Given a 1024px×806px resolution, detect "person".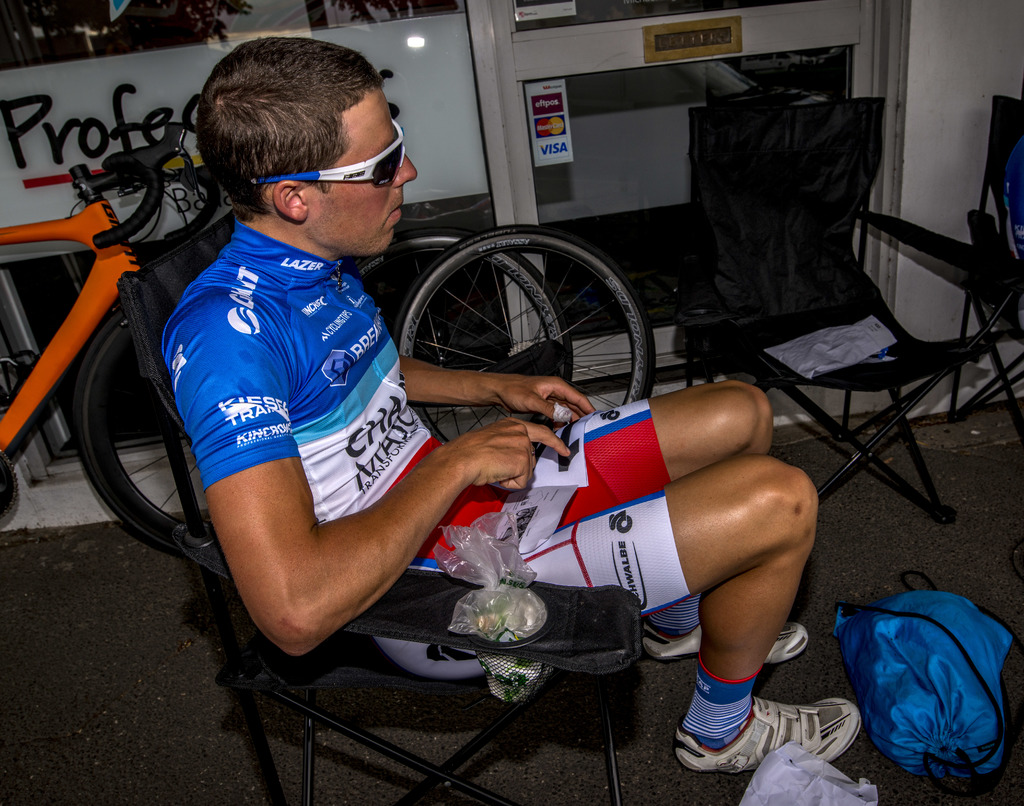
196 38 889 770.
